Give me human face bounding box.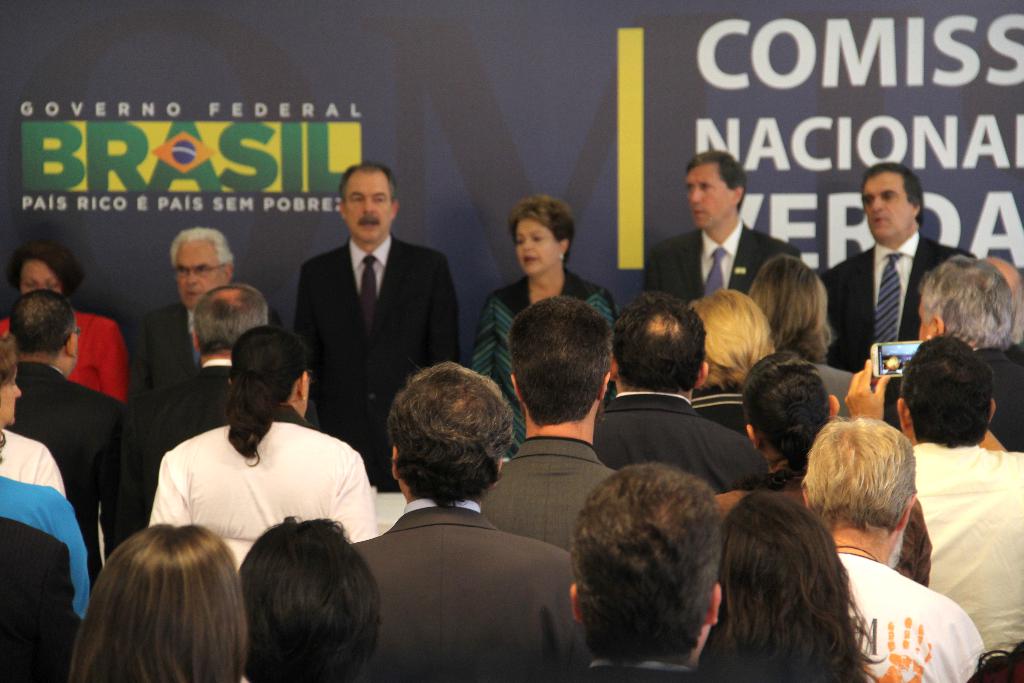
<box>174,238,227,304</box>.
